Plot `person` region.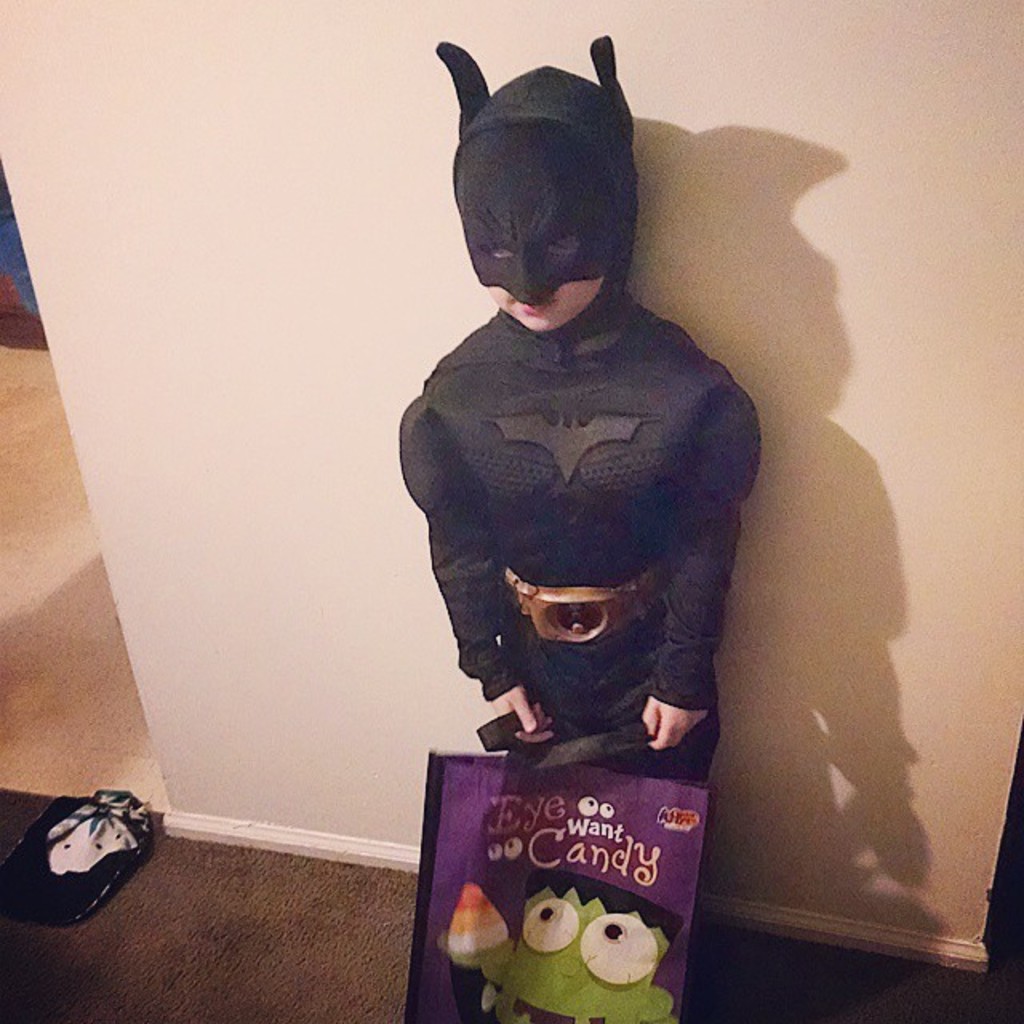
Plotted at left=395, top=30, right=763, bottom=787.
